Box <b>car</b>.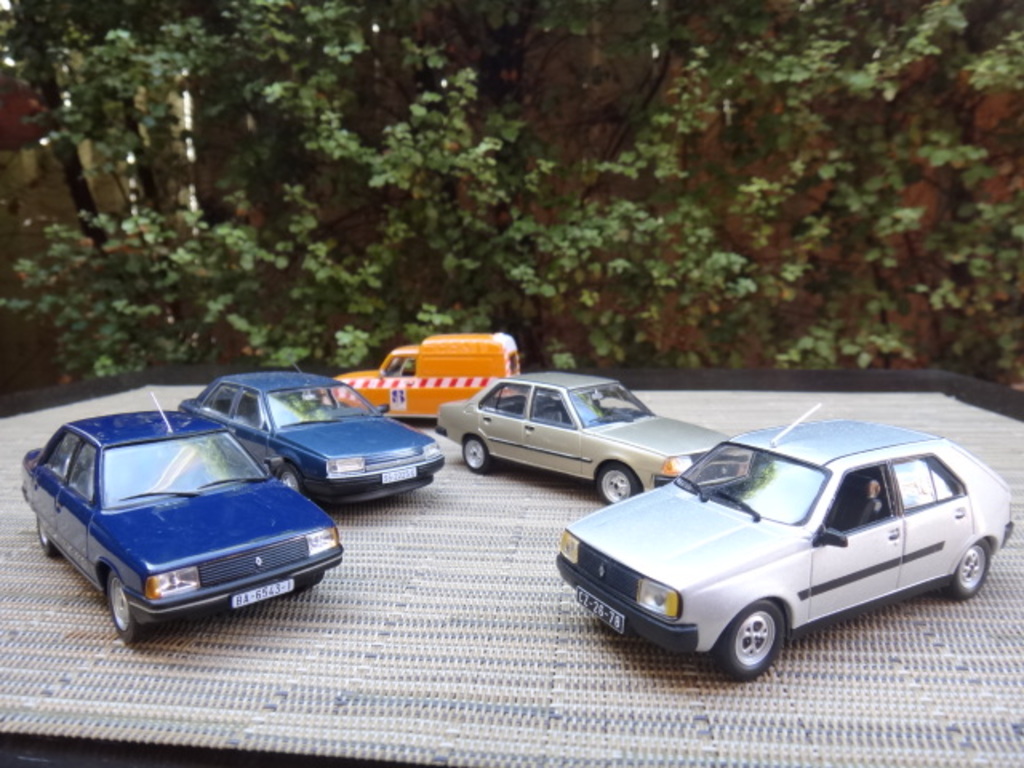
{"left": 176, "top": 358, "right": 446, "bottom": 509}.
